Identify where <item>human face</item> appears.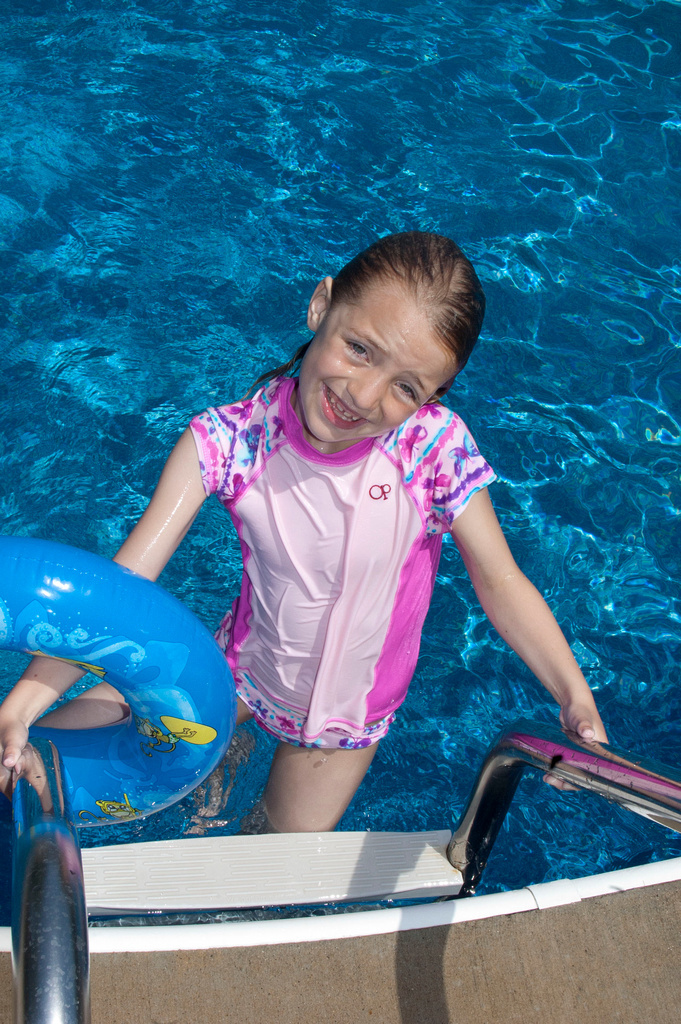
Appears at <region>300, 273, 458, 443</region>.
